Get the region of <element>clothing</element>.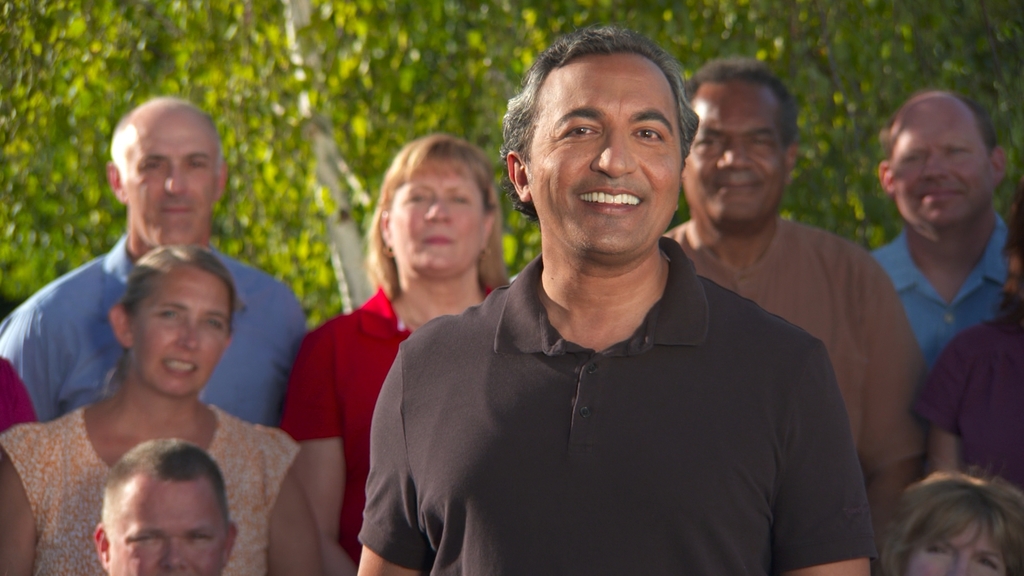
905,317,1023,499.
